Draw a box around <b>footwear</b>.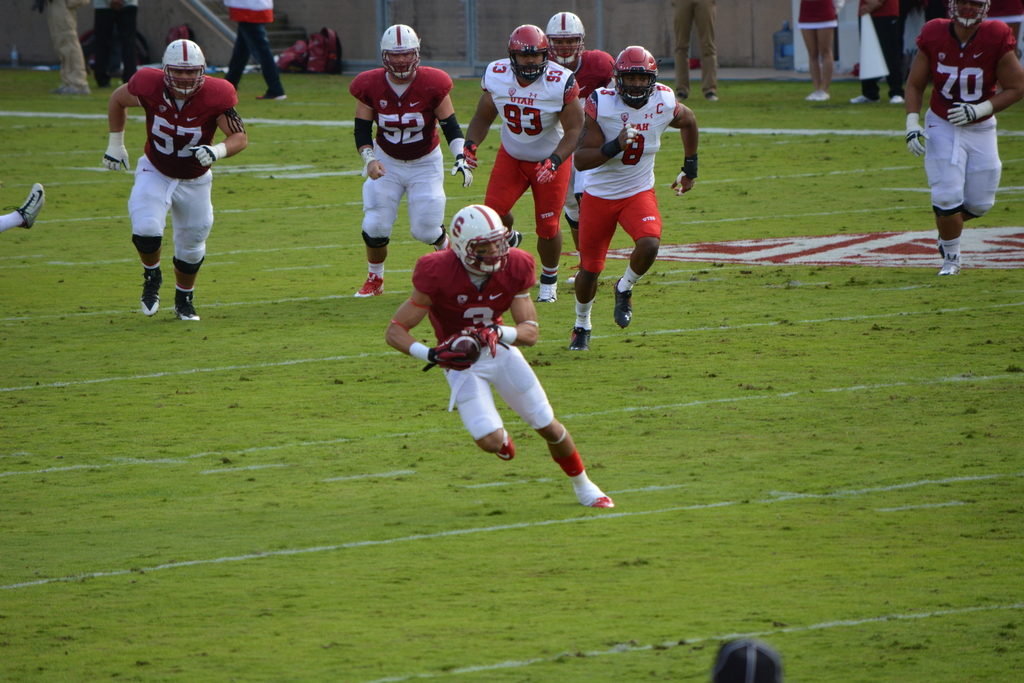
pyautogui.locateOnScreen(532, 273, 561, 308).
